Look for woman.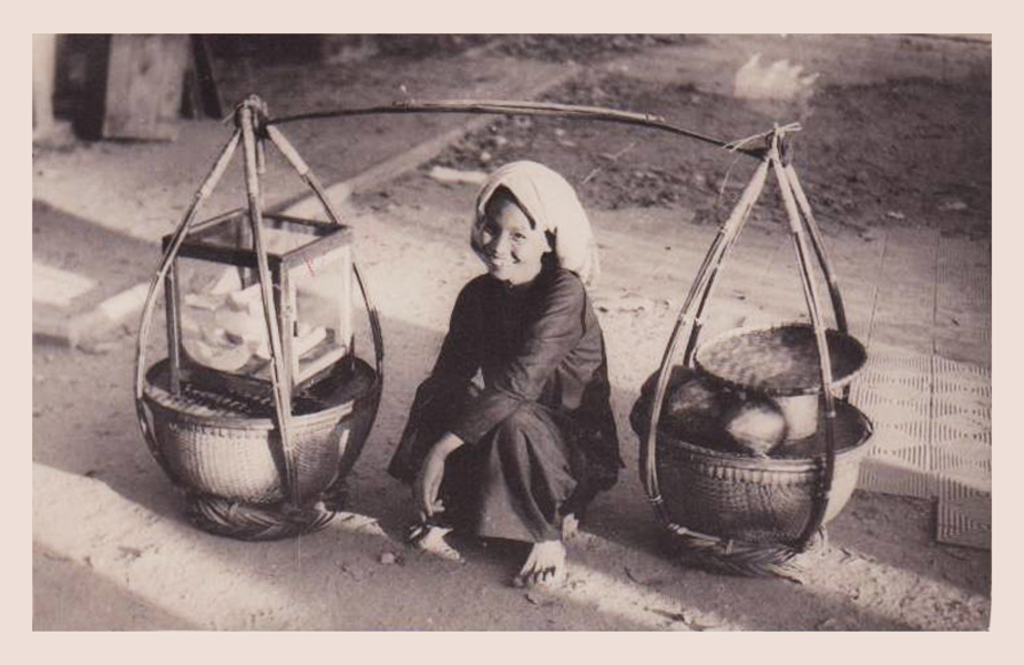
Found: pyautogui.locateOnScreen(443, 151, 653, 620).
